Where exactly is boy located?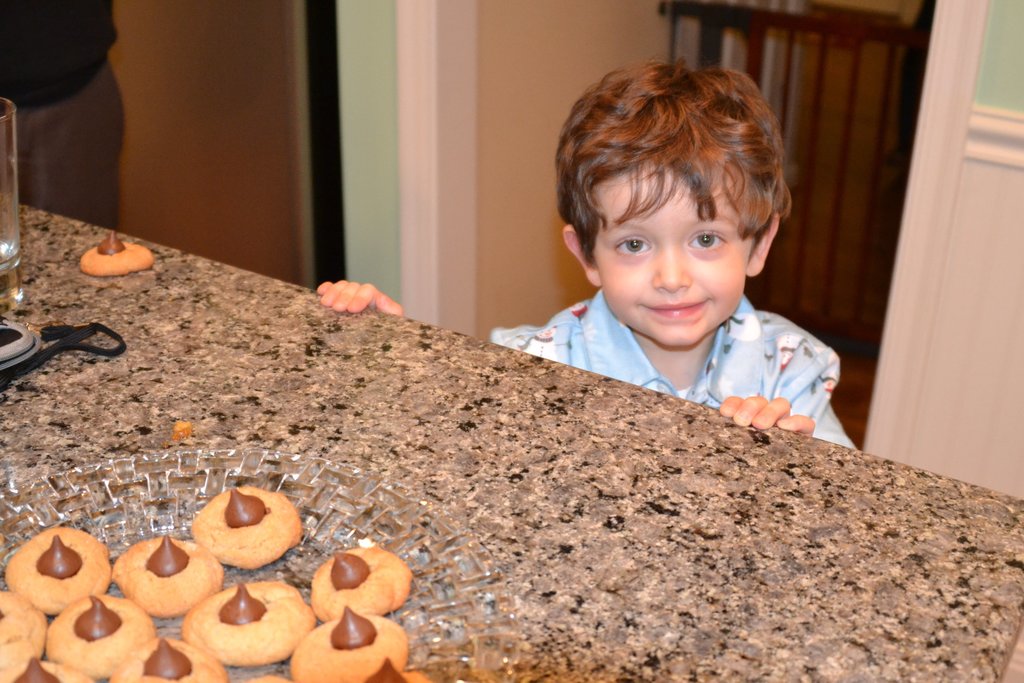
Its bounding box is (319, 58, 868, 457).
